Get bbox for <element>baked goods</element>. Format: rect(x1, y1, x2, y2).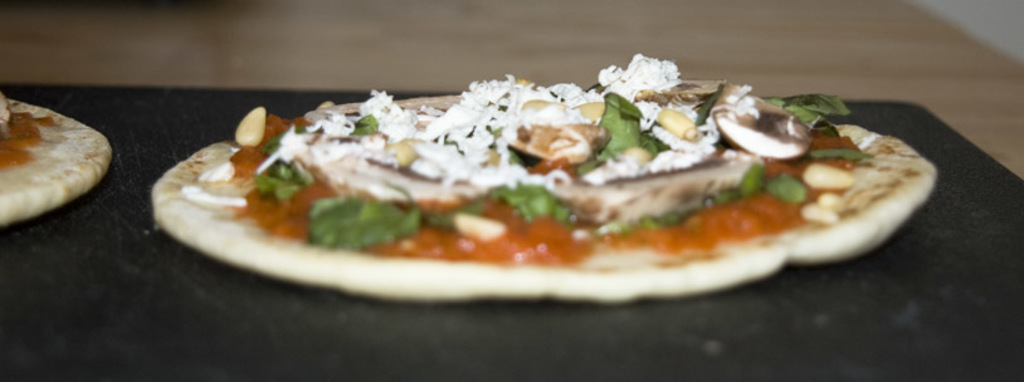
rect(0, 97, 114, 230).
